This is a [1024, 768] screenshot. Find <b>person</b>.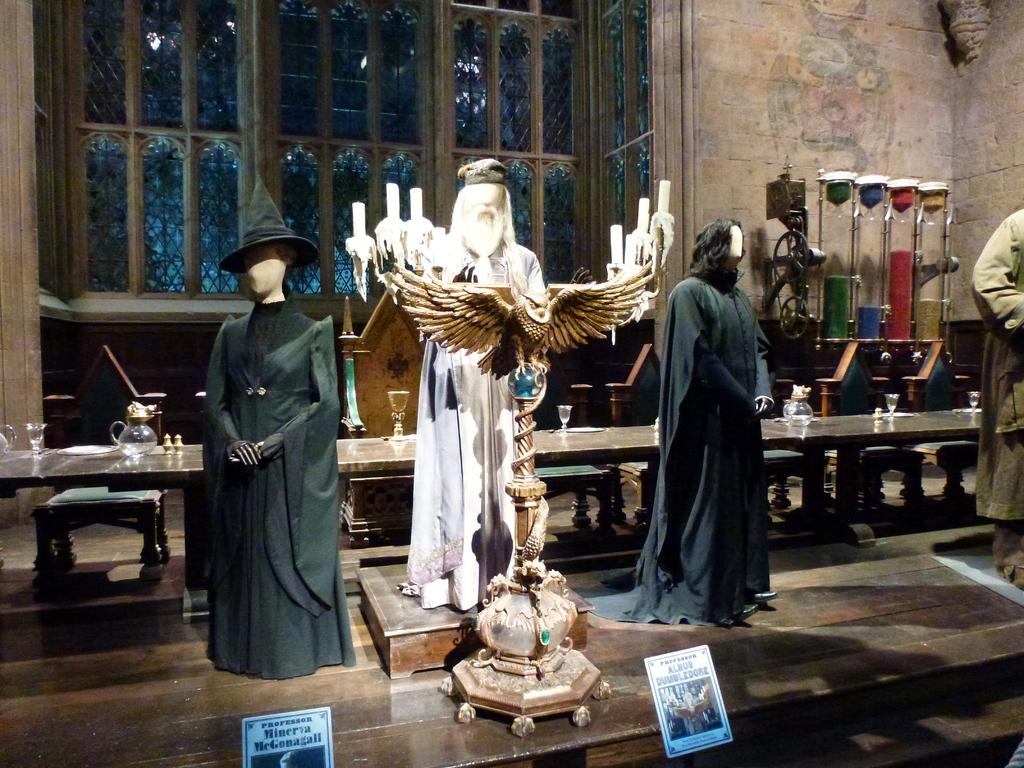
Bounding box: region(395, 156, 546, 611).
